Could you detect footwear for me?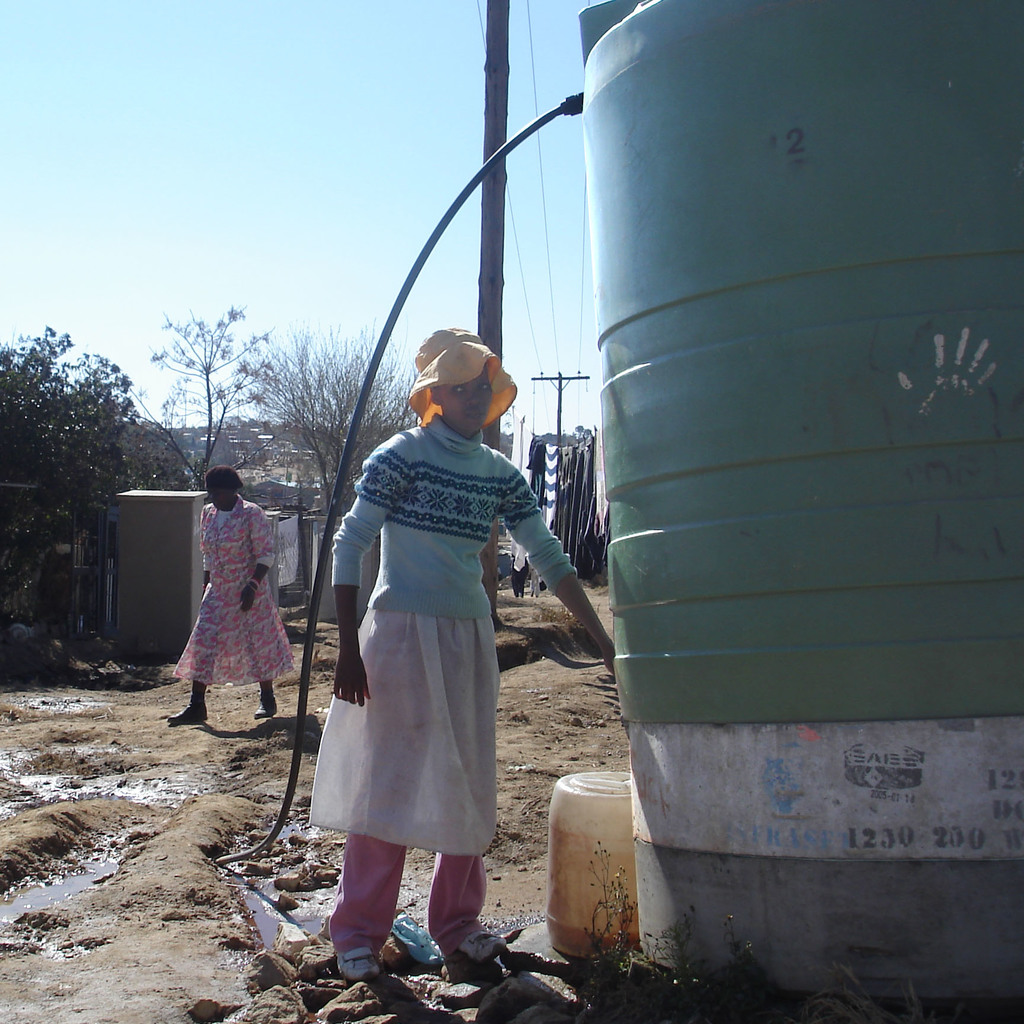
Detection result: <box>333,947,381,979</box>.
